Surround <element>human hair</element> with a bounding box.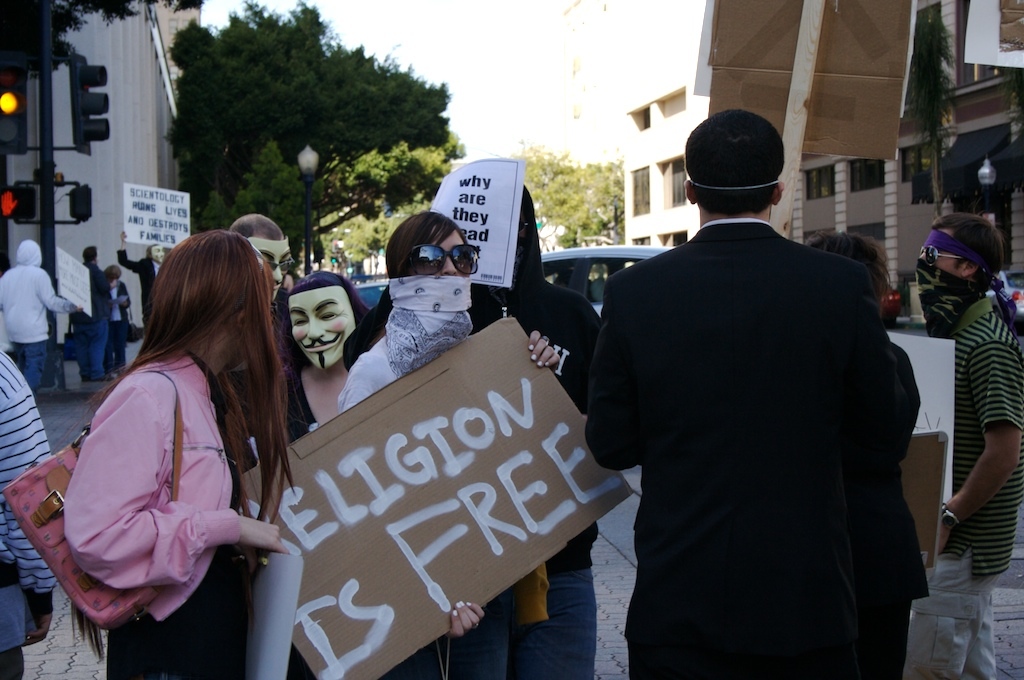
select_region(807, 235, 891, 311).
